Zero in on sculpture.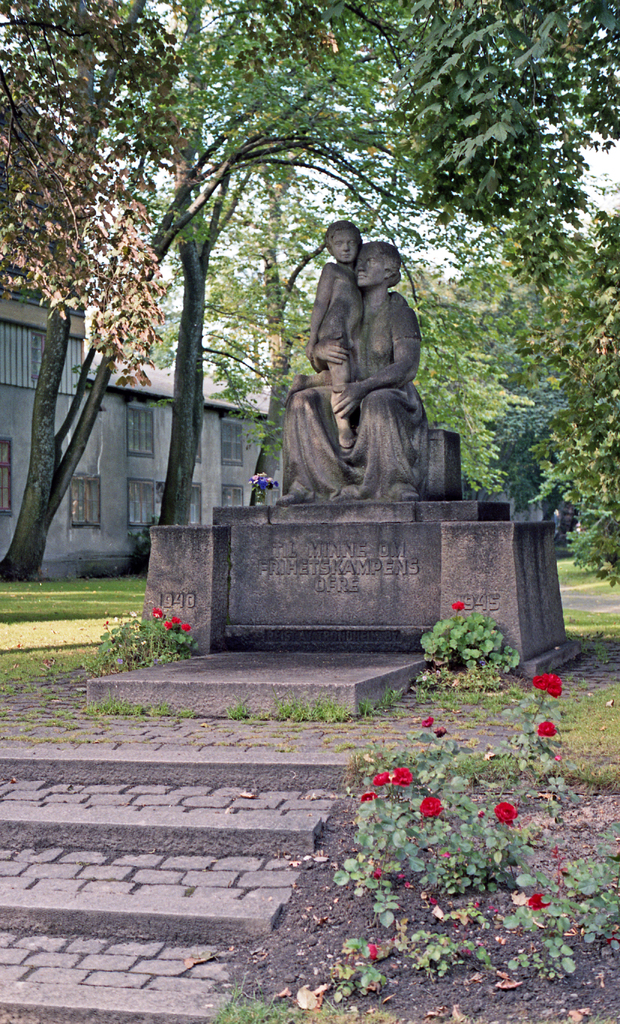
Zeroed in: {"x1": 307, "y1": 216, "x2": 362, "y2": 442}.
